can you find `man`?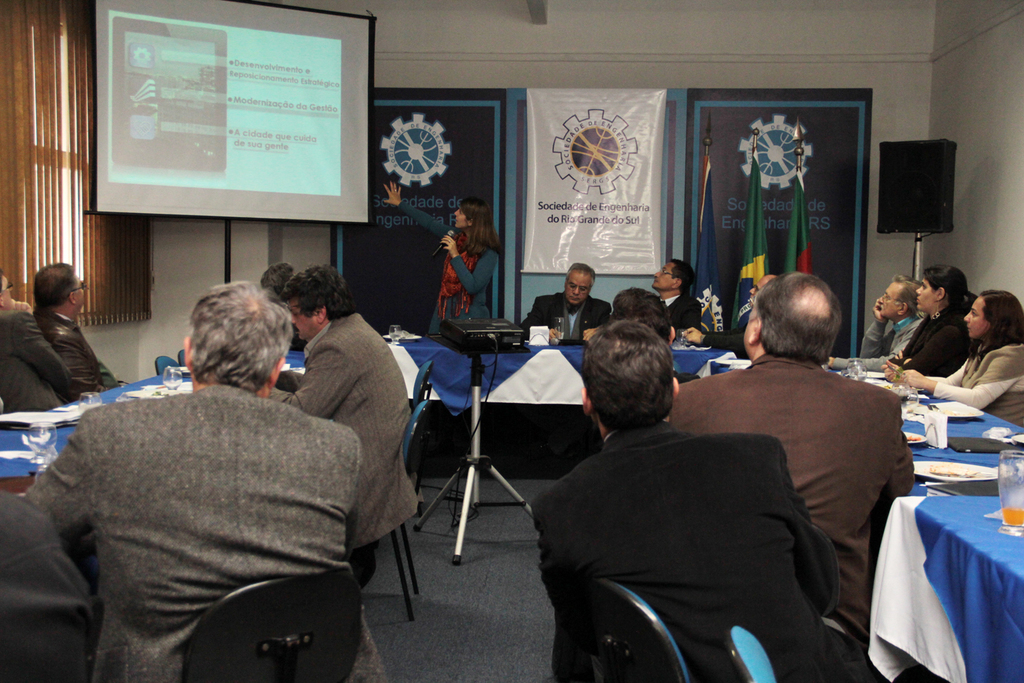
Yes, bounding box: 666 264 919 682.
